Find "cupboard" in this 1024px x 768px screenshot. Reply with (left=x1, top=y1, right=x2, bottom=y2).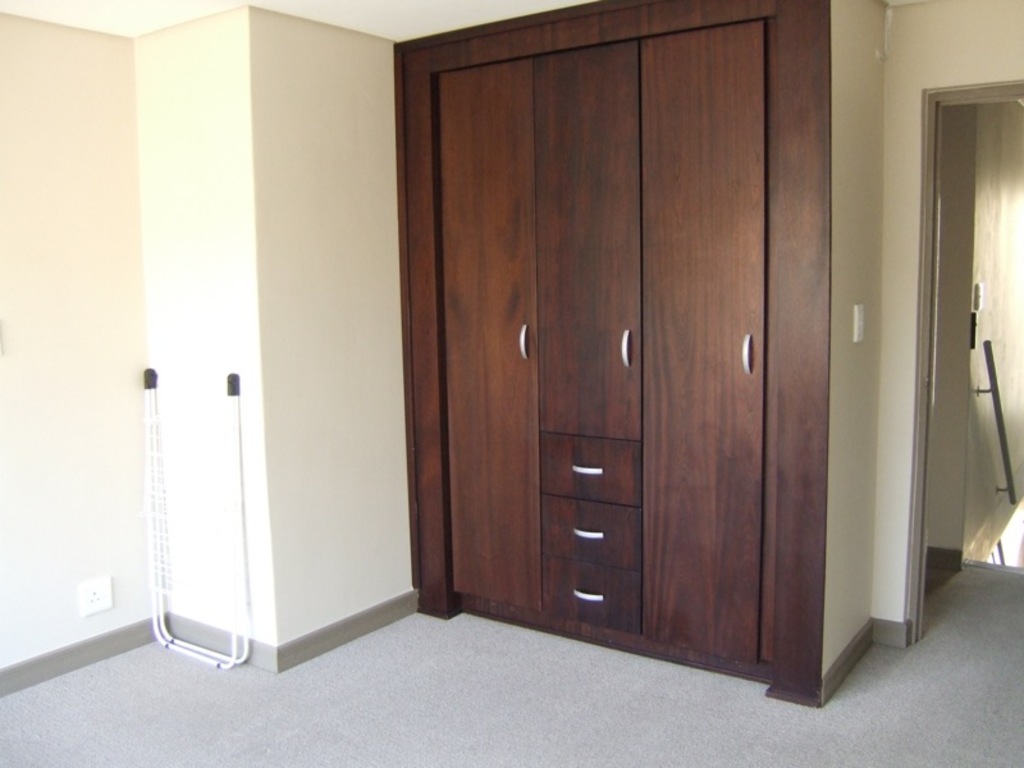
(left=399, top=0, right=831, bottom=703).
